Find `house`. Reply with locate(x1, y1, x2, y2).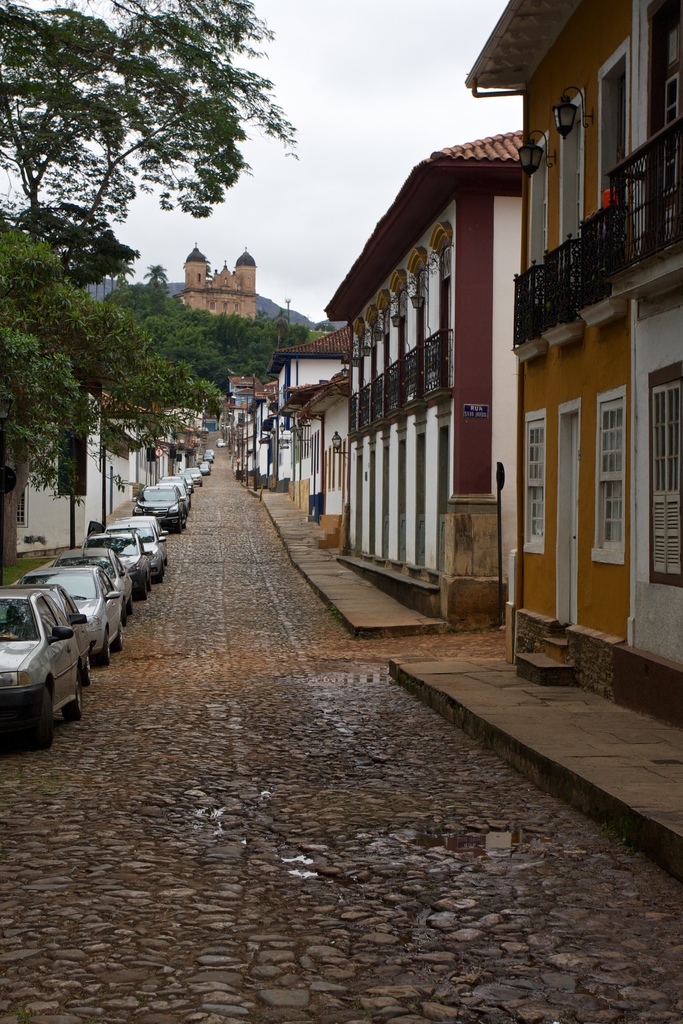
locate(150, 369, 193, 505).
